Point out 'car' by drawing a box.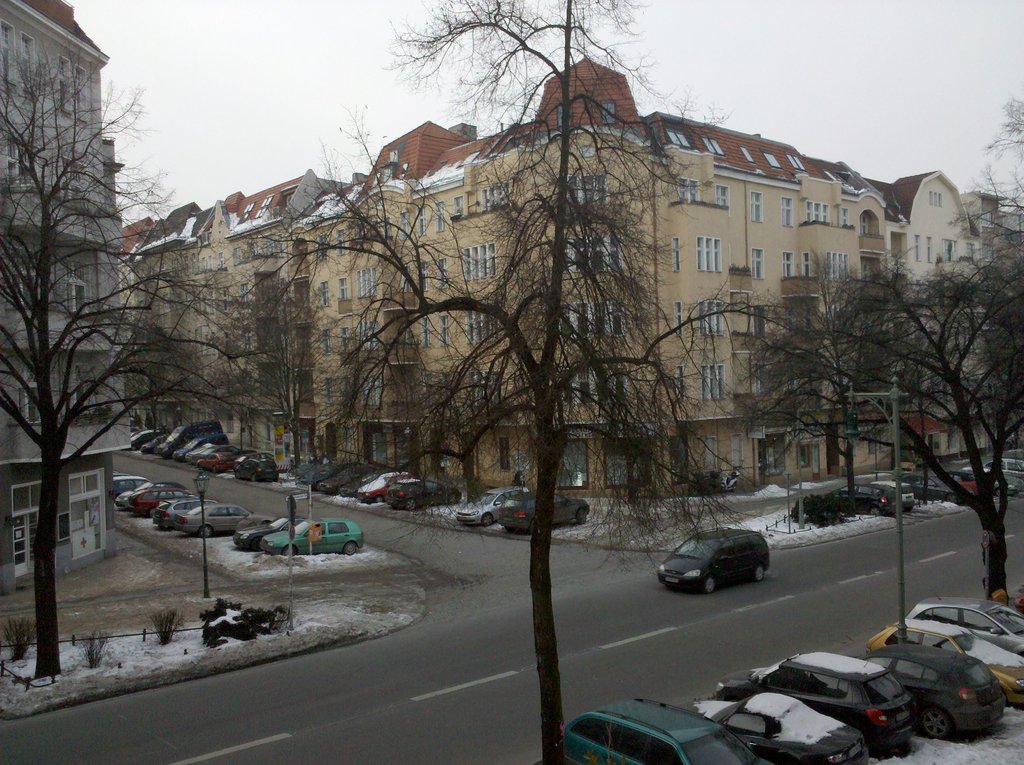
[x1=259, y1=519, x2=370, y2=559].
